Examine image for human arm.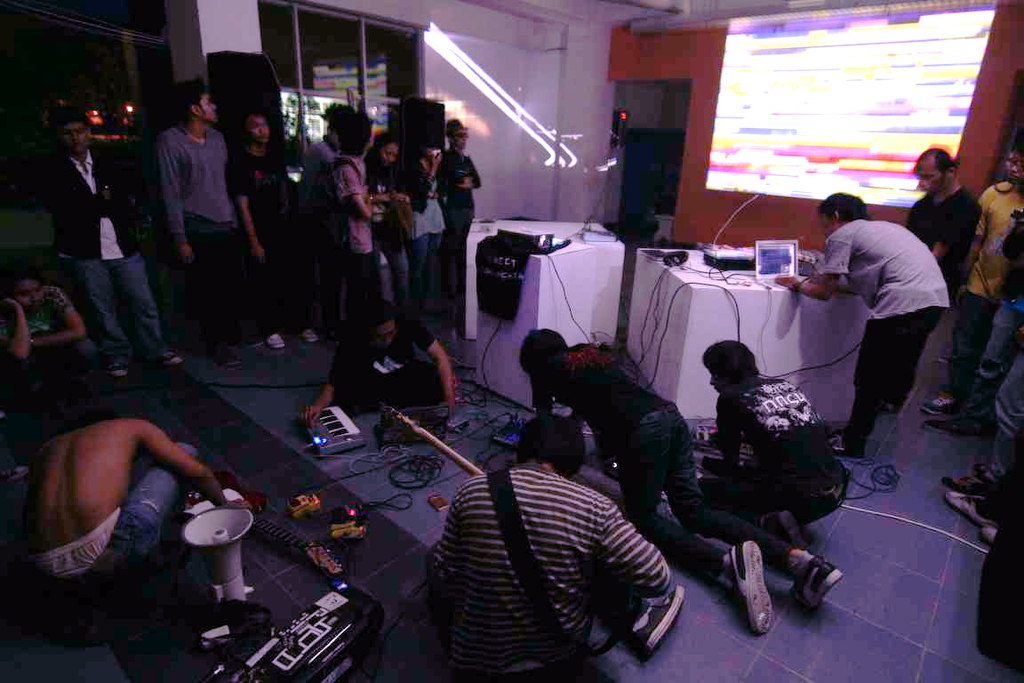
Examination result: box=[137, 414, 280, 515].
